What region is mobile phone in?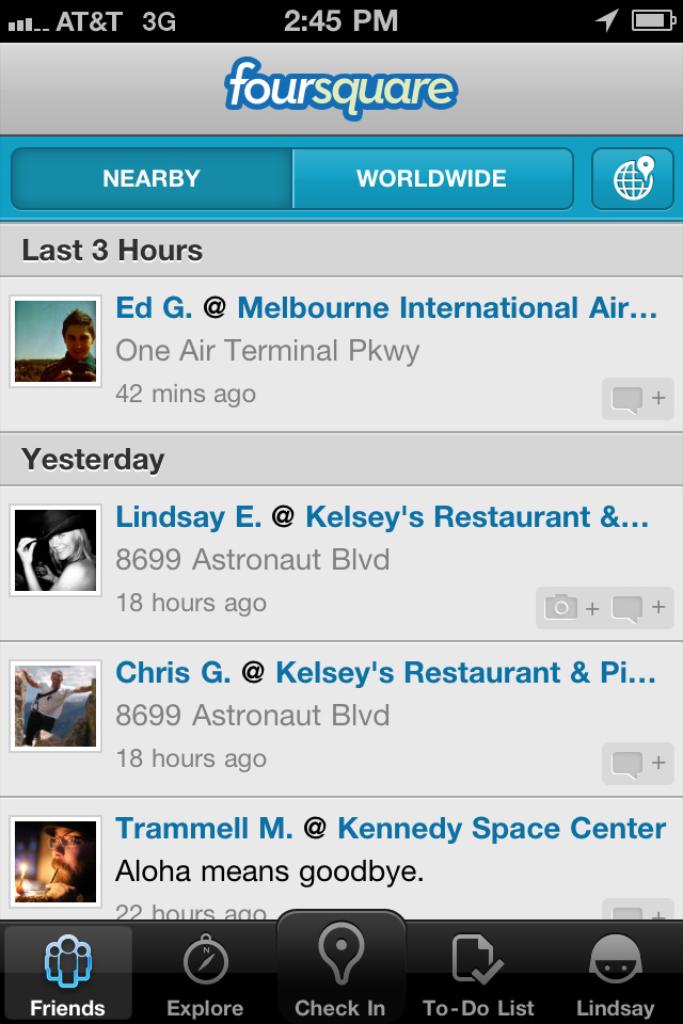
(11,6,663,1023).
